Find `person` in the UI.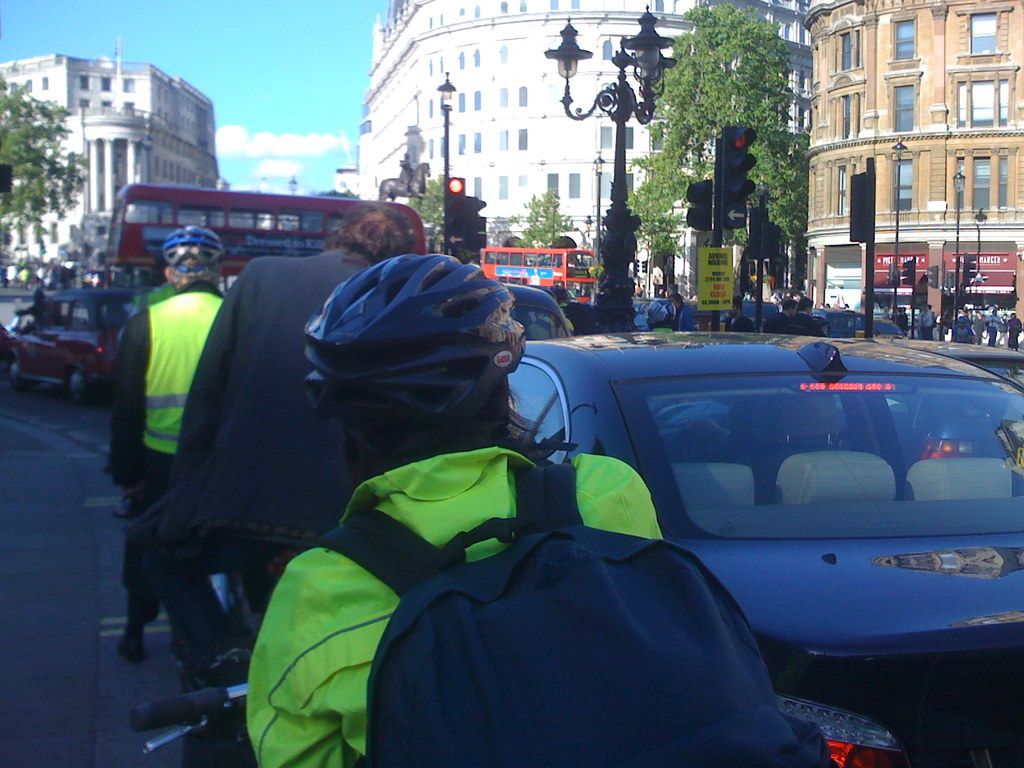
UI element at <bbox>104, 224, 209, 543</bbox>.
